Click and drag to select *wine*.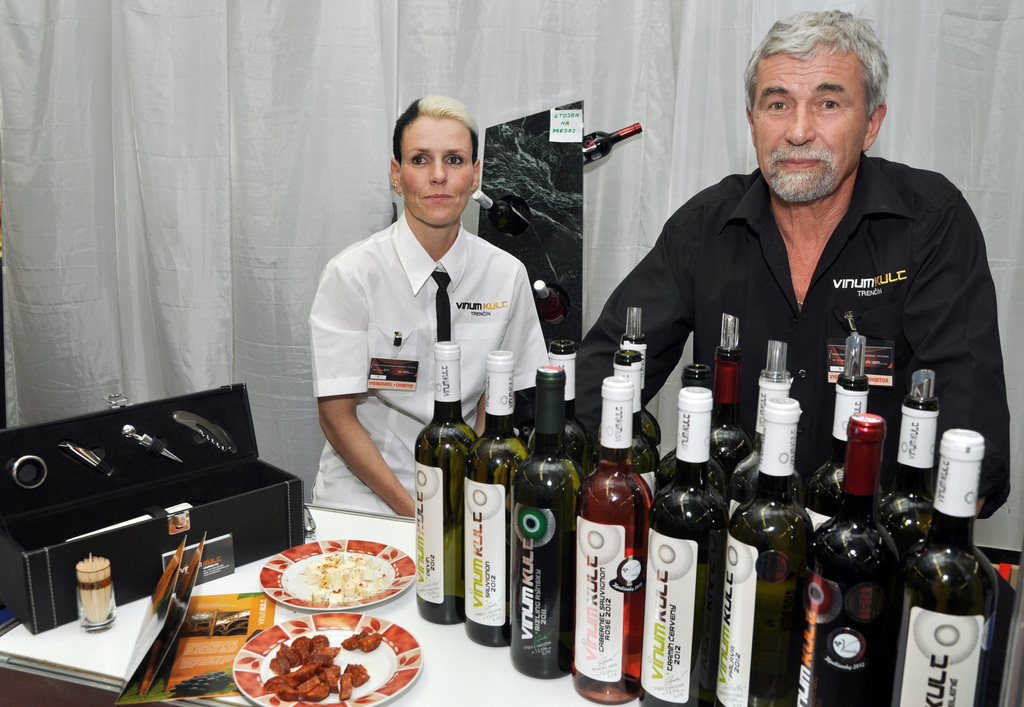
Selection: <box>719,398,816,706</box>.
